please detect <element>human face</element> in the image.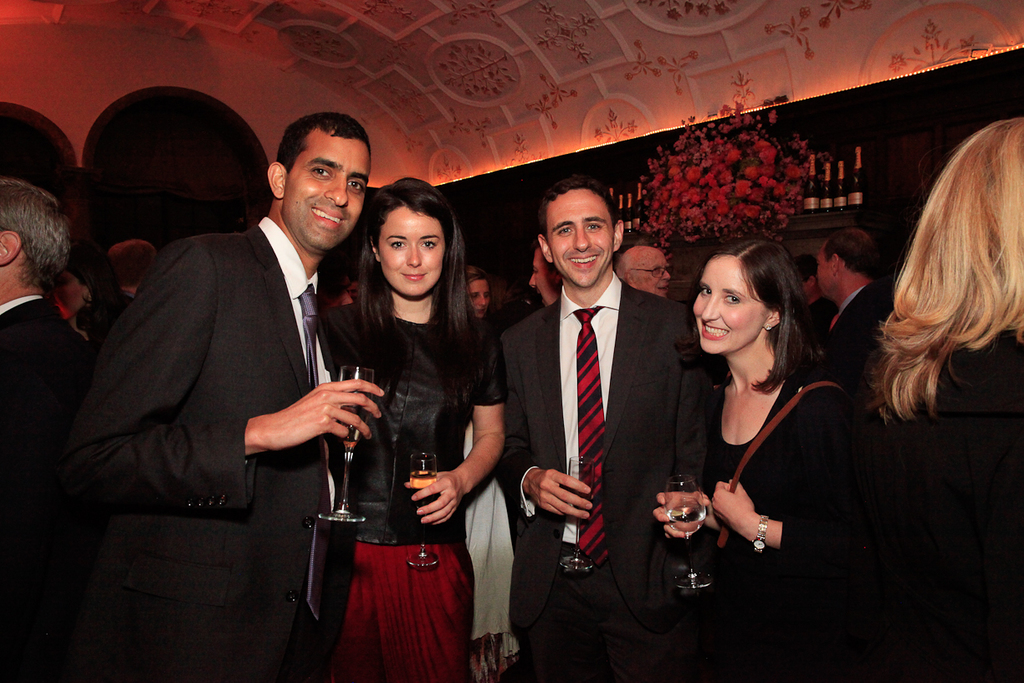
x1=820, y1=240, x2=827, y2=295.
